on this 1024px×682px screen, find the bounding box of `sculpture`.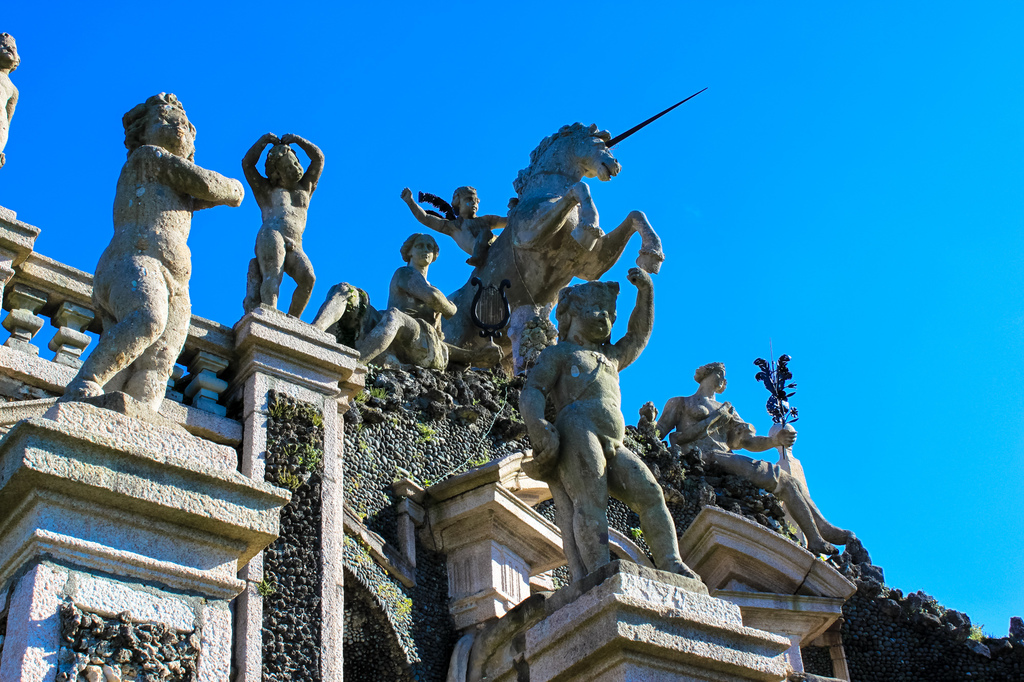
Bounding box: (left=238, top=131, right=330, bottom=322).
